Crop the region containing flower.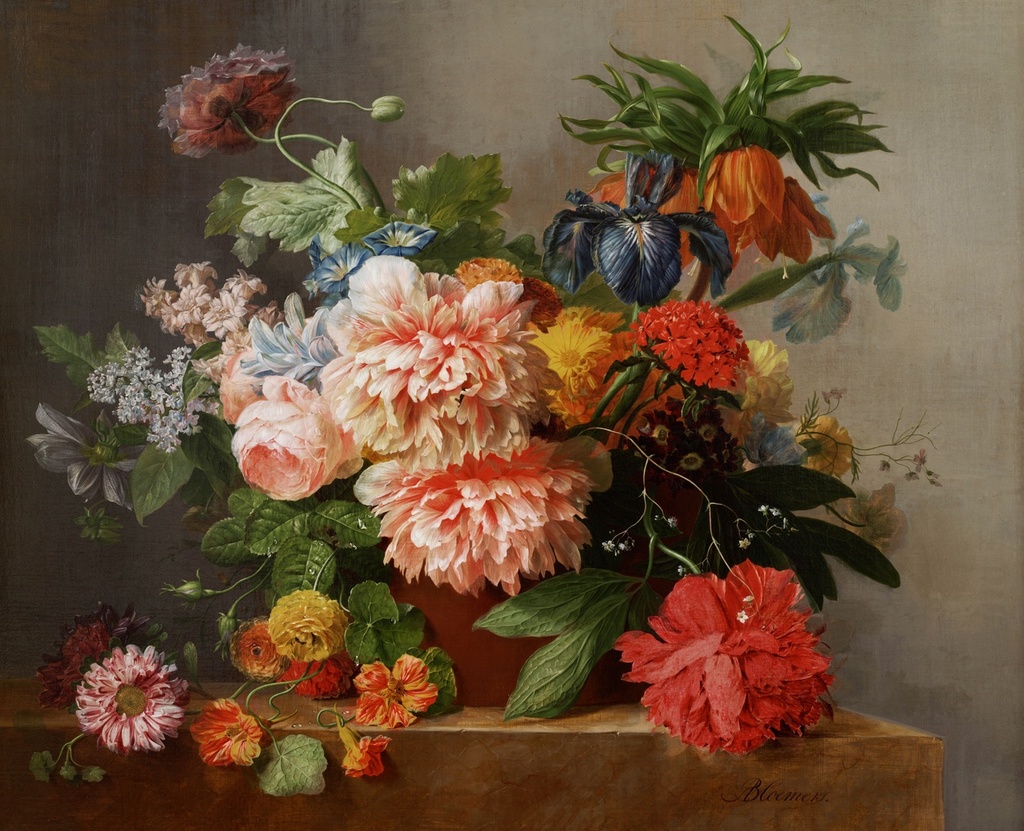
Crop region: locate(25, 402, 143, 509).
